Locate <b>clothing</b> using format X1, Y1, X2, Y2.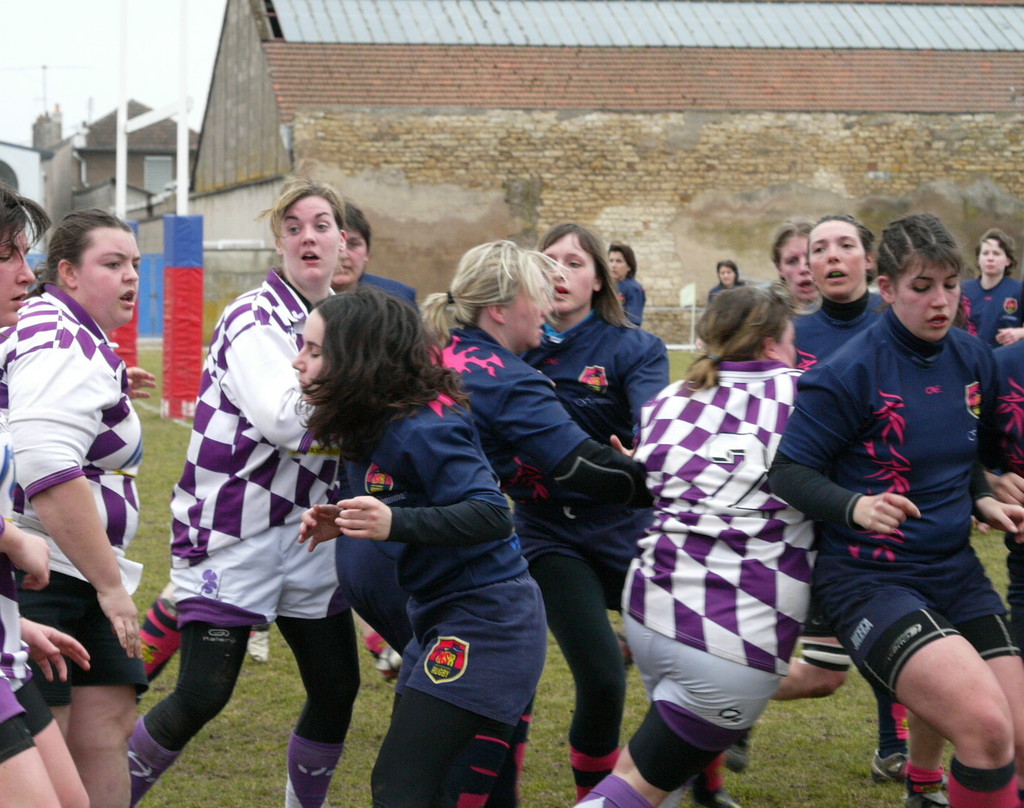
167, 272, 359, 630.
